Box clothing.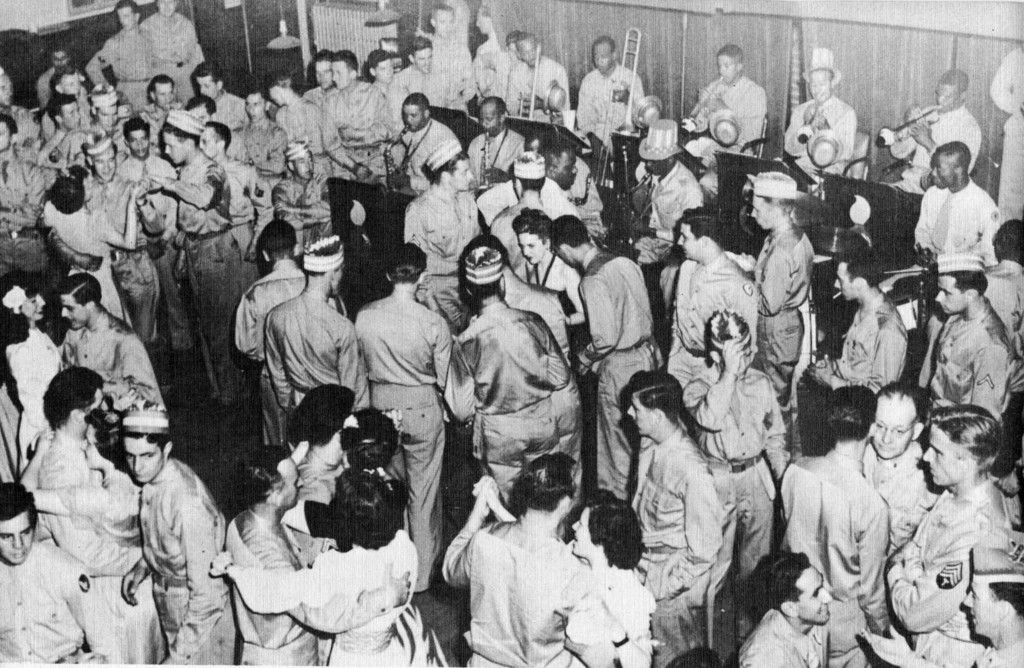
detection(348, 286, 452, 599).
